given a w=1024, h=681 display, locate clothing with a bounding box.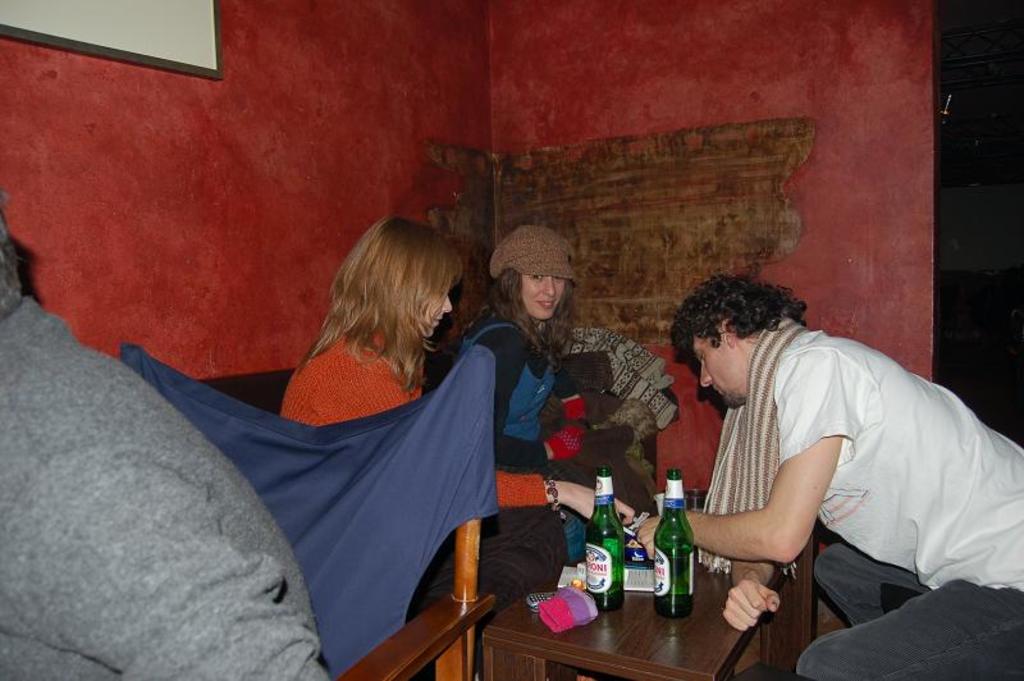
Located: [left=0, top=302, right=338, bottom=680].
